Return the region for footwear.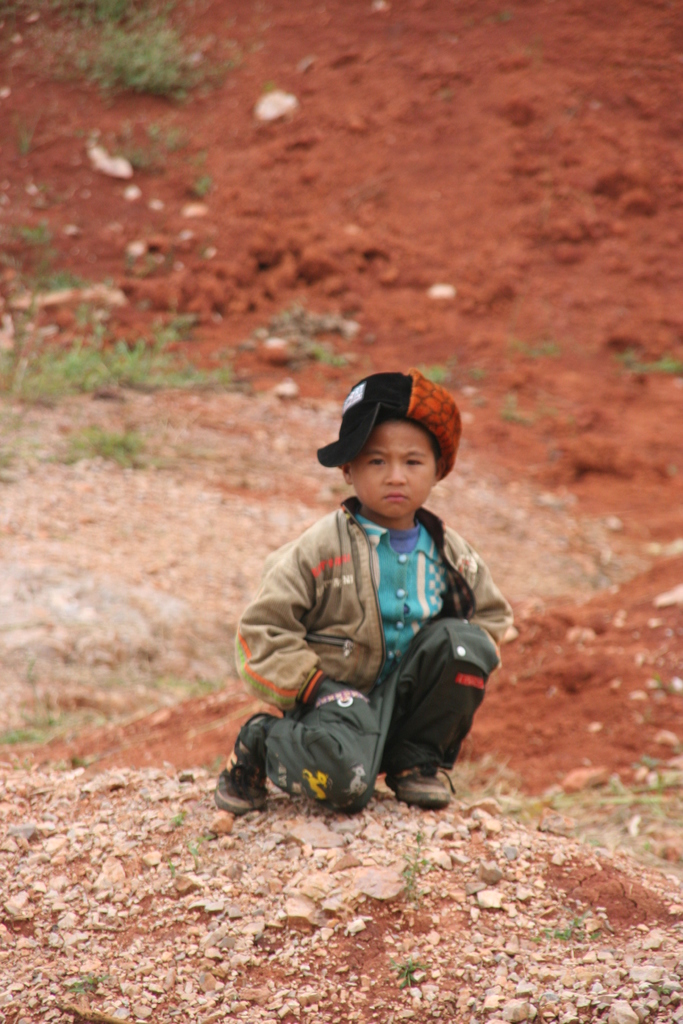
391, 758, 469, 811.
